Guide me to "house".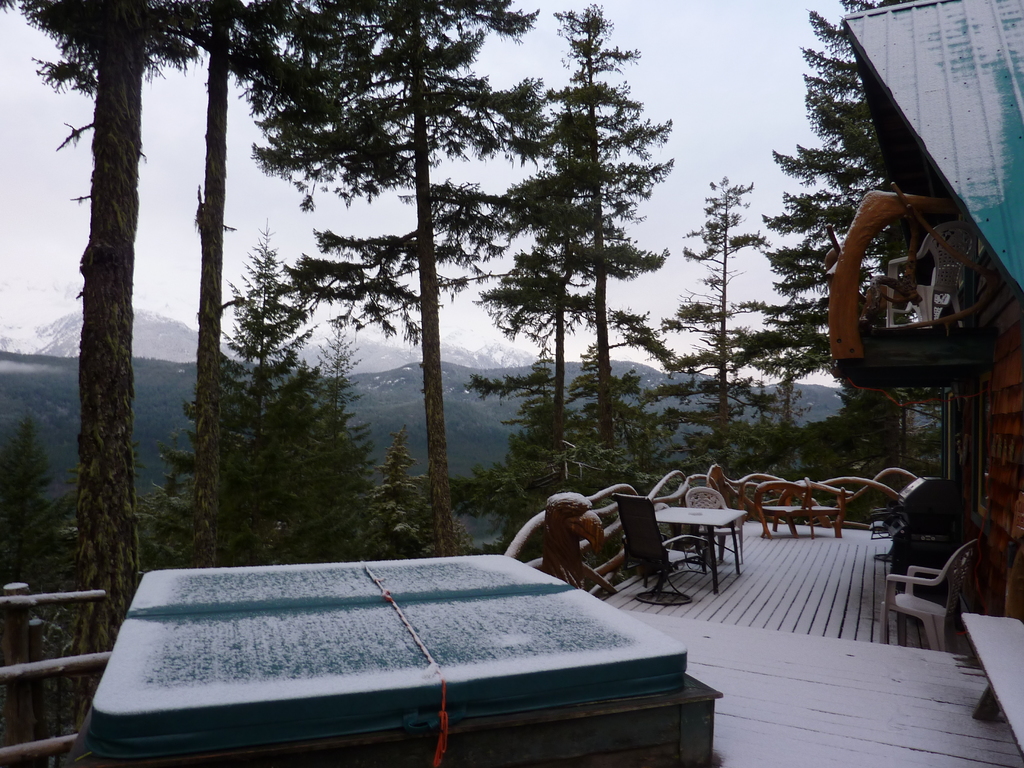
Guidance: bbox=(4, 0, 1023, 767).
